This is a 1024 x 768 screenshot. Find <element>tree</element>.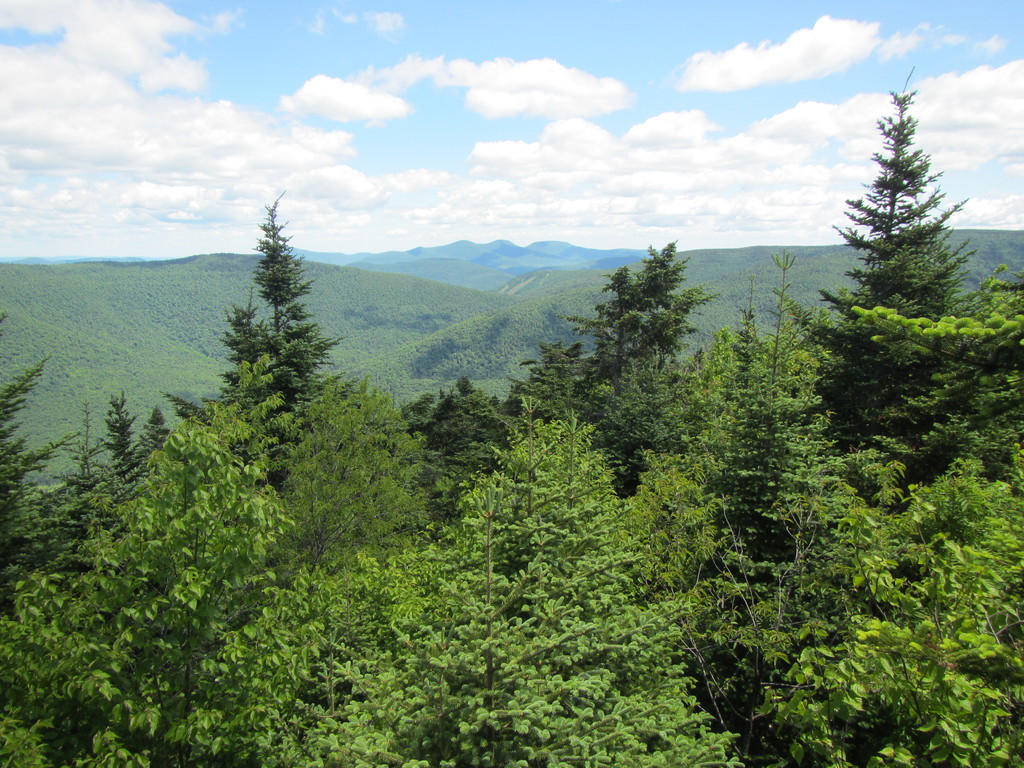
Bounding box: bbox(822, 70, 977, 312).
